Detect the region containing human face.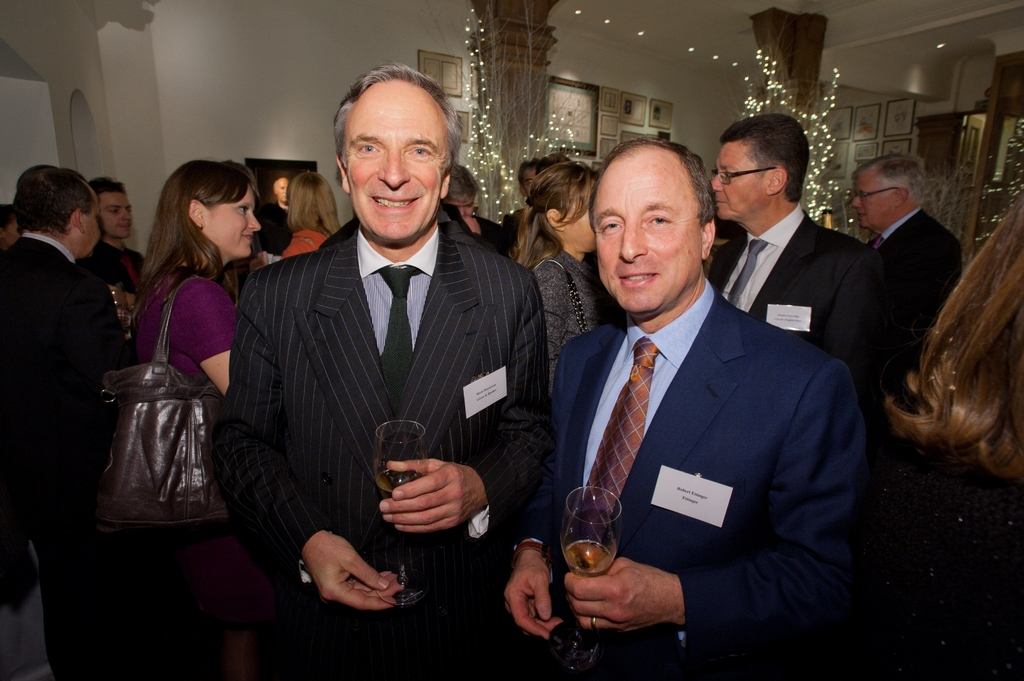
locate(846, 171, 892, 227).
